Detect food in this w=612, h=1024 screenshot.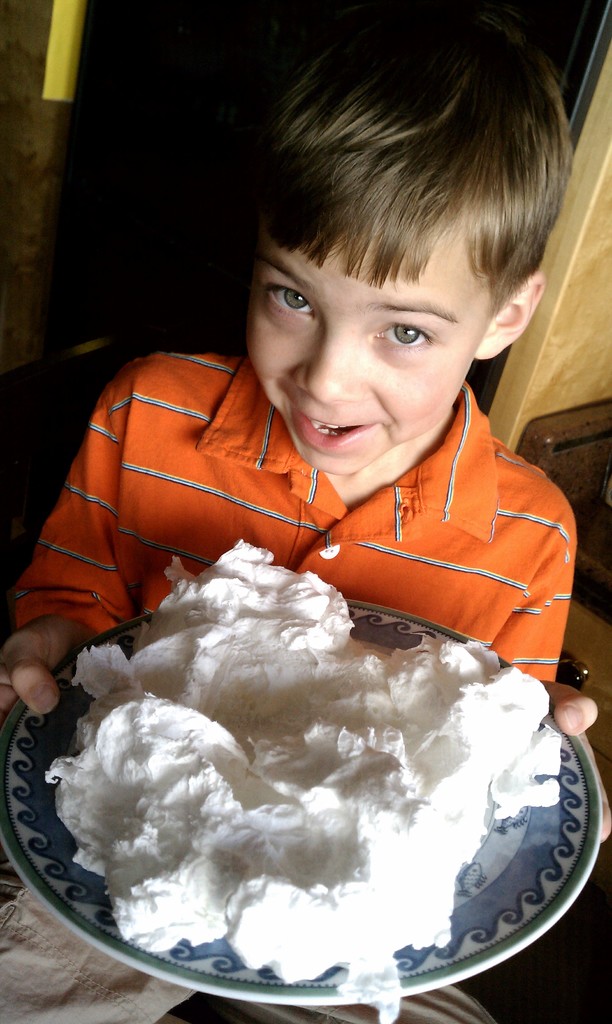
Detection: [x1=23, y1=525, x2=602, y2=1011].
